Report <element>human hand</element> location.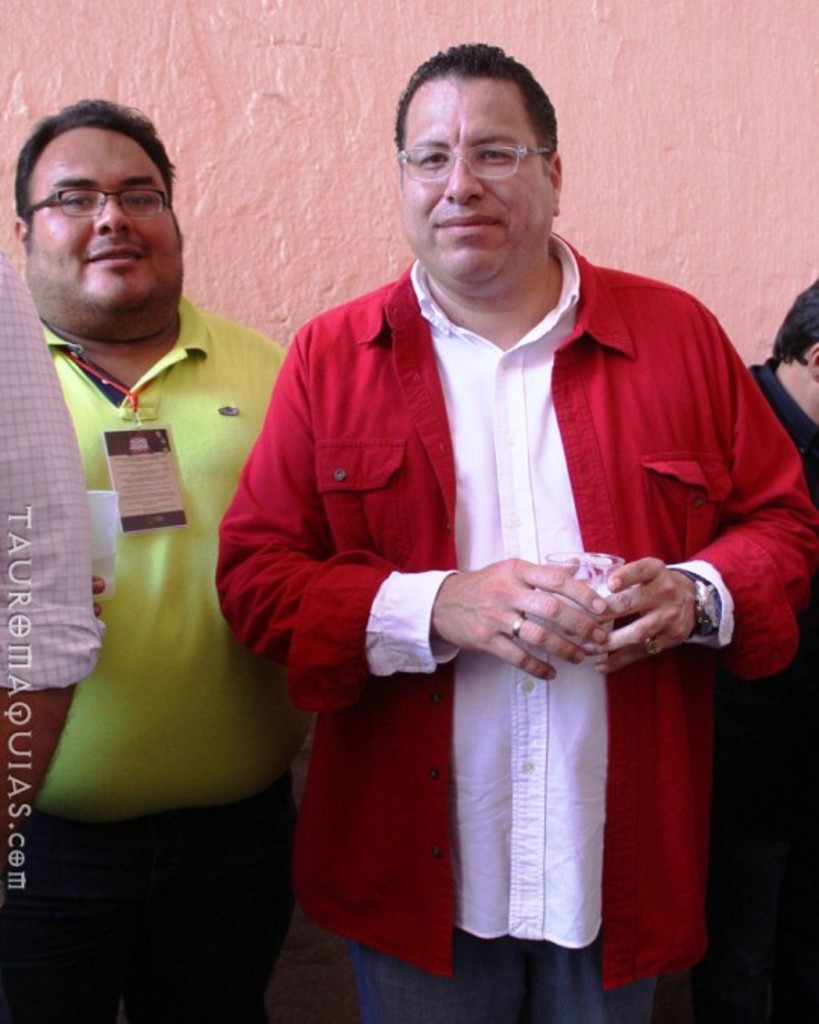
Report: locate(566, 557, 696, 677).
